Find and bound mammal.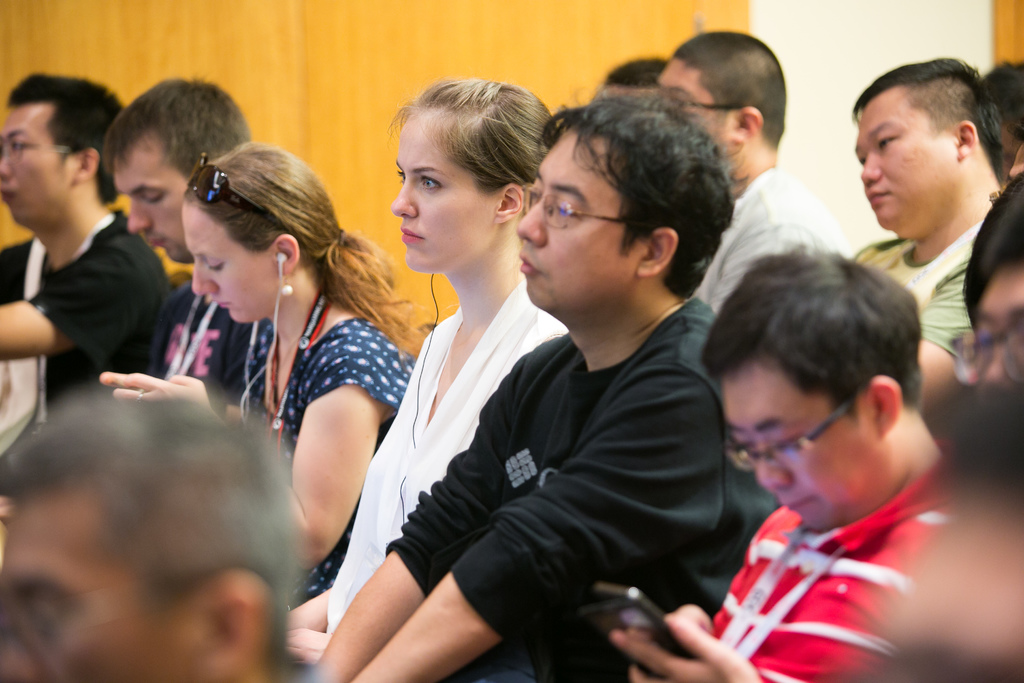
Bound: locate(99, 68, 257, 419).
